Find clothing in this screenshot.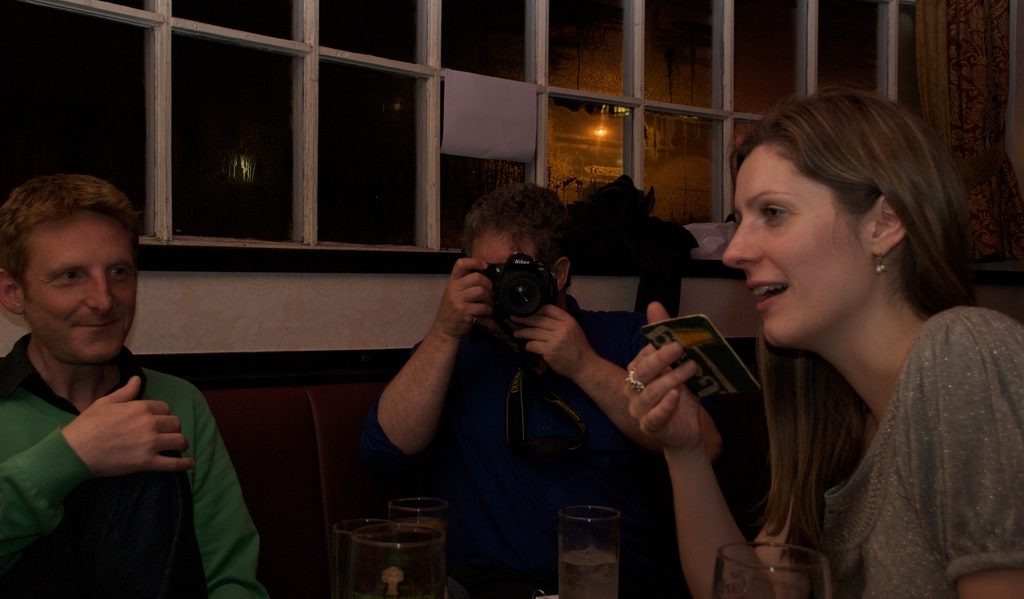
The bounding box for clothing is [x1=0, y1=324, x2=263, y2=598].
